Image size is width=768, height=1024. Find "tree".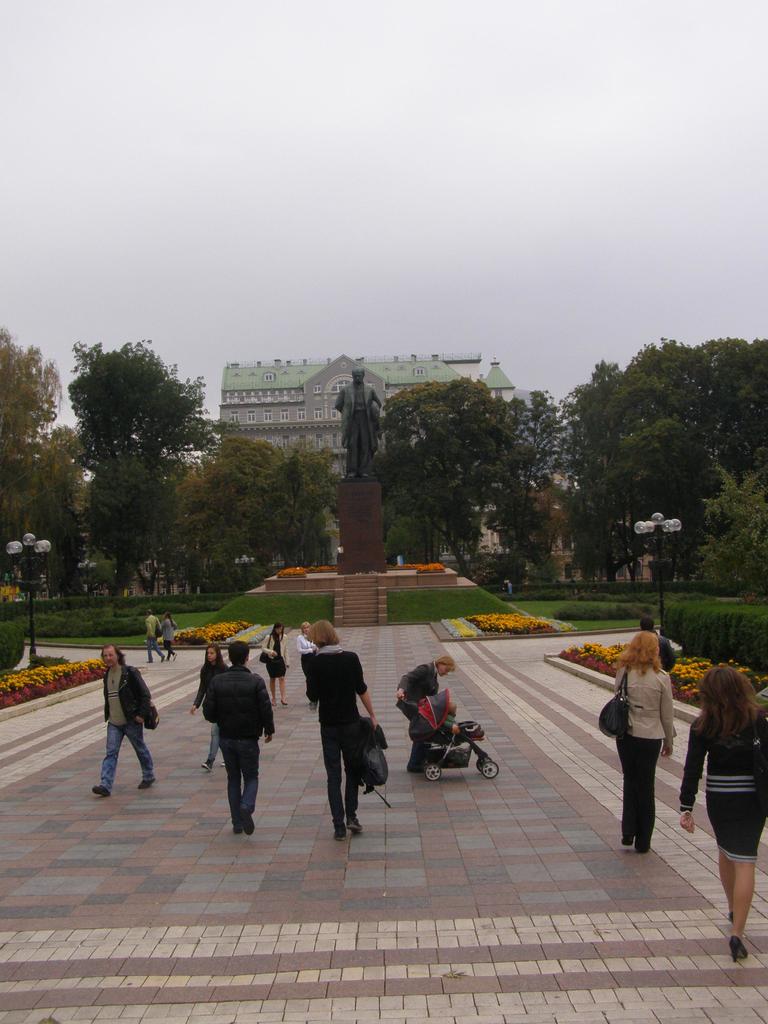
[677,455,767,620].
